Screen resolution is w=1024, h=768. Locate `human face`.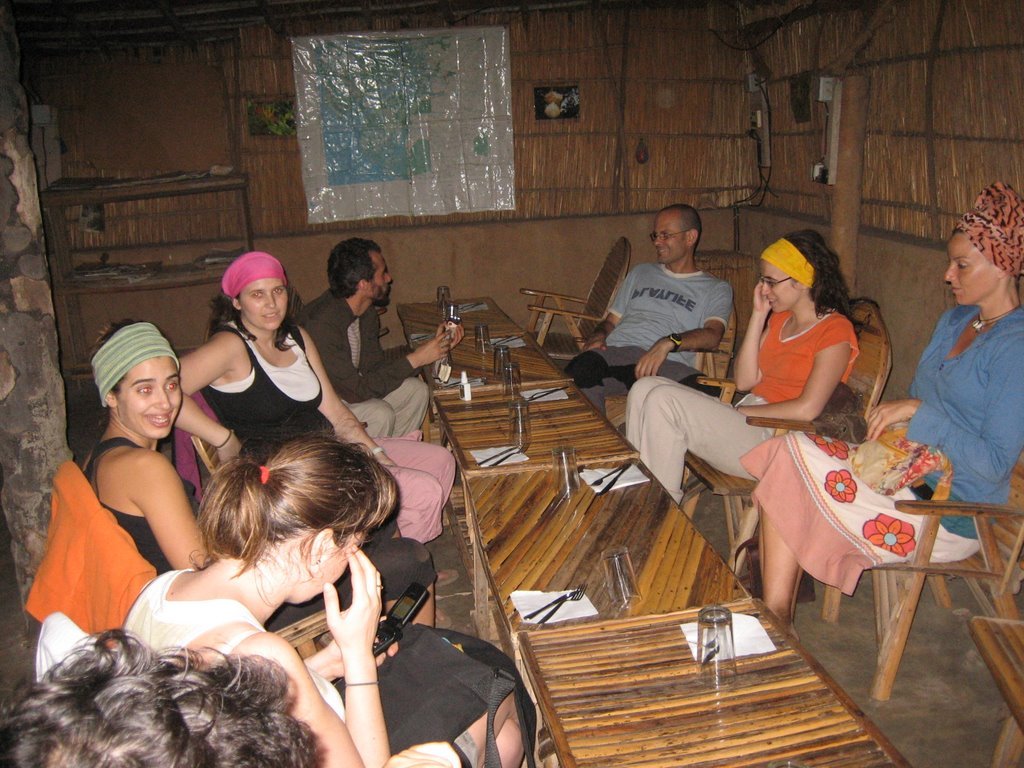
box(749, 254, 800, 313).
